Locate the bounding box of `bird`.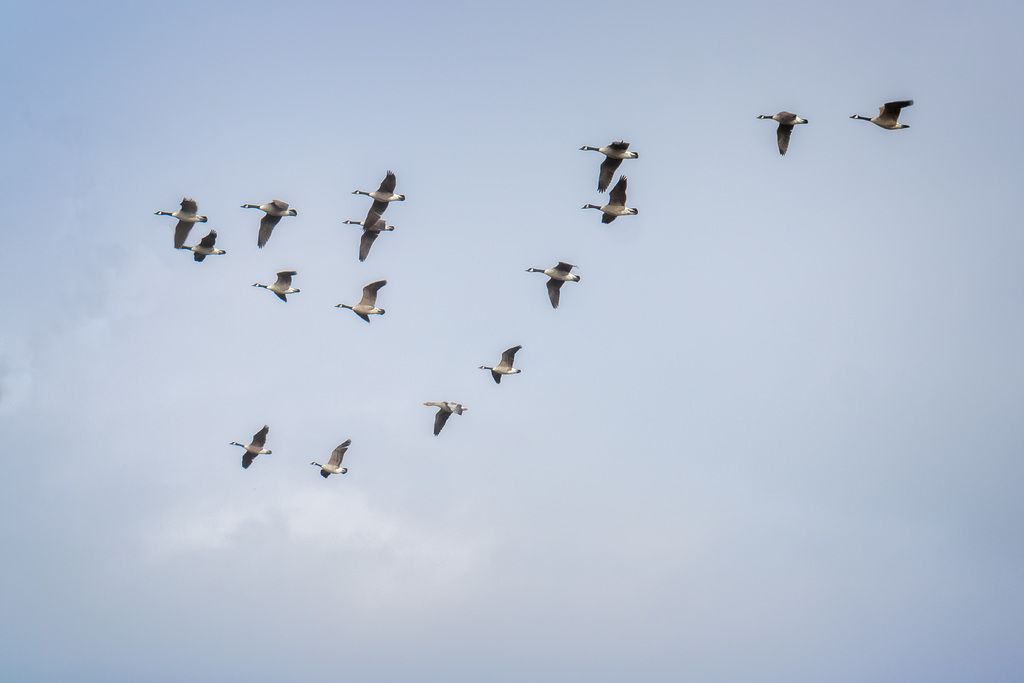
Bounding box: select_region(222, 413, 273, 473).
